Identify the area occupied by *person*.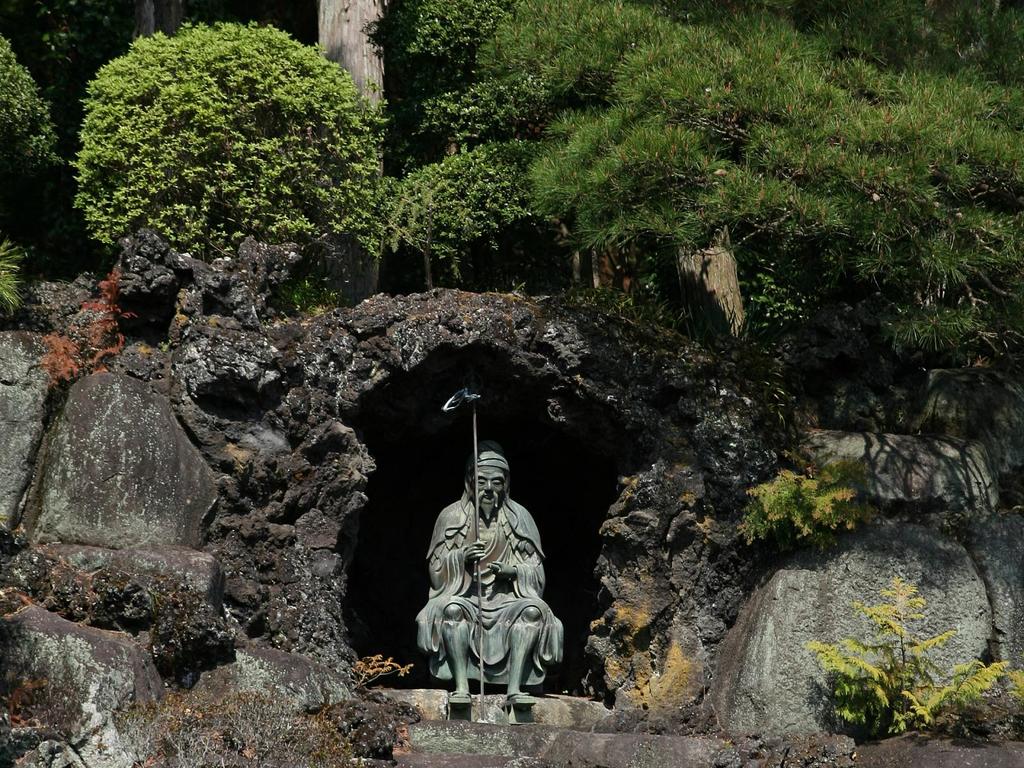
Area: (left=415, top=422, right=563, bottom=714).
